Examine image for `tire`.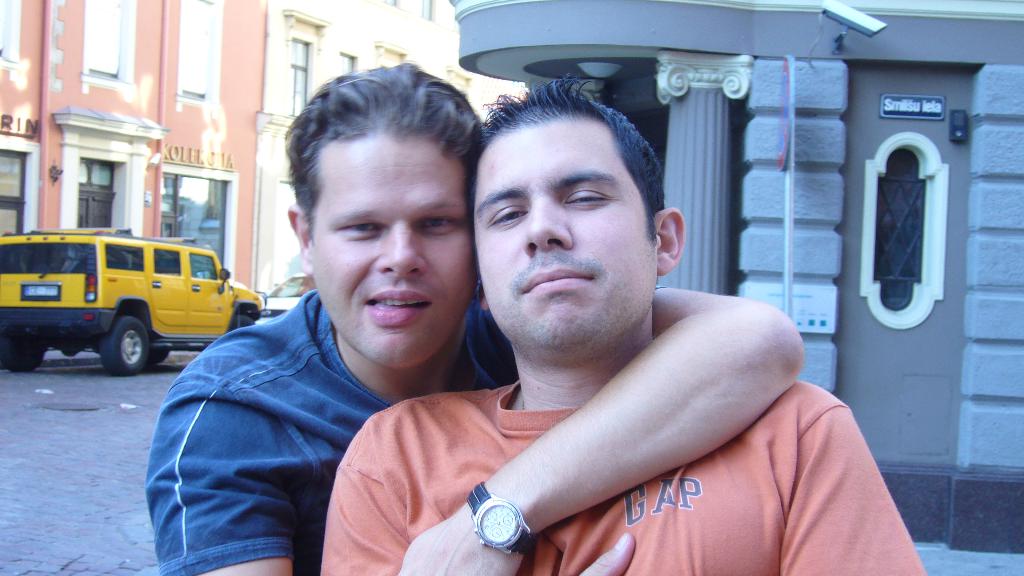
Examination result: box(0, 341, 45, 371).
